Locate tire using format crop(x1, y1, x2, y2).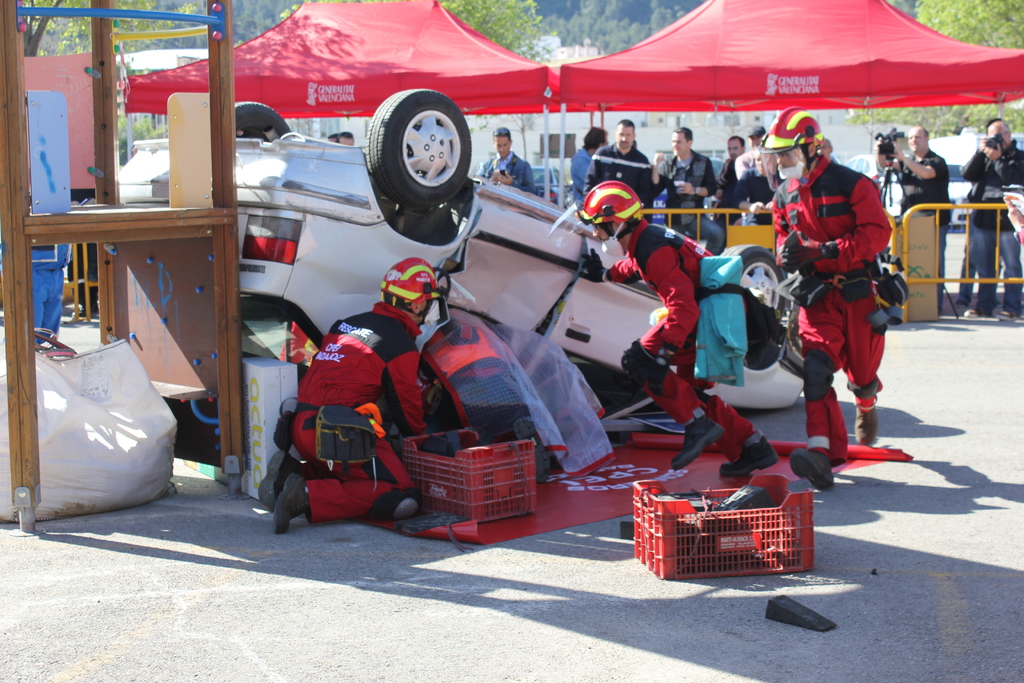
crop(236, 101, 292, 141).
